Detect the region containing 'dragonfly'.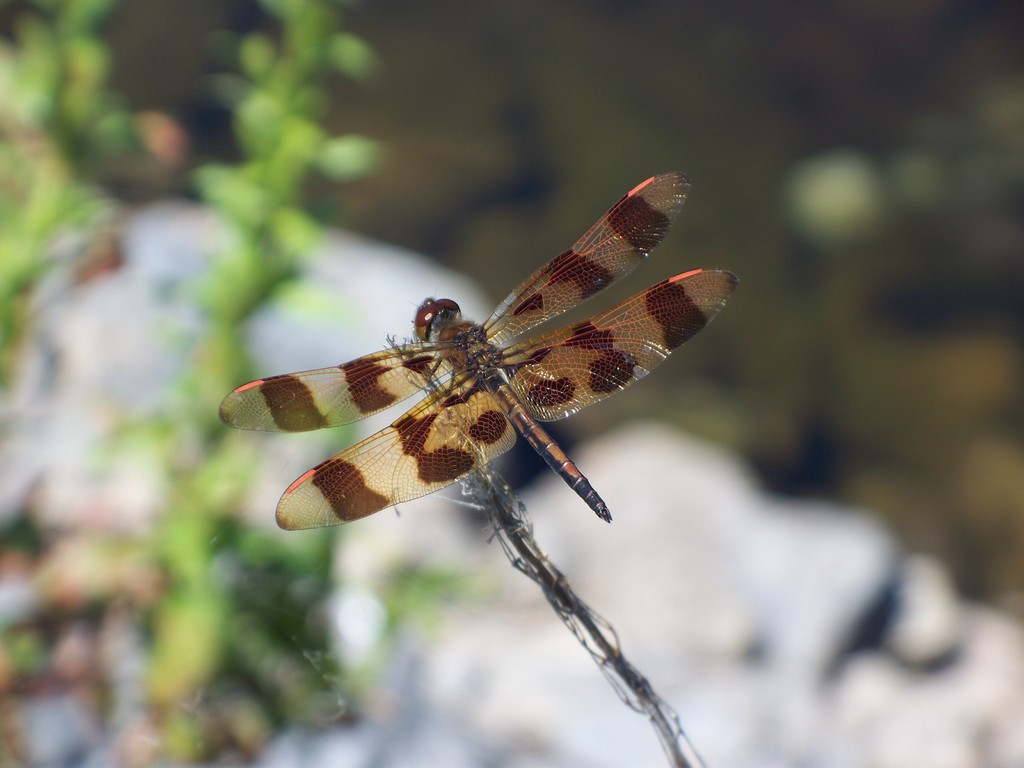
<region>221, 172, 745, 524</region>.
